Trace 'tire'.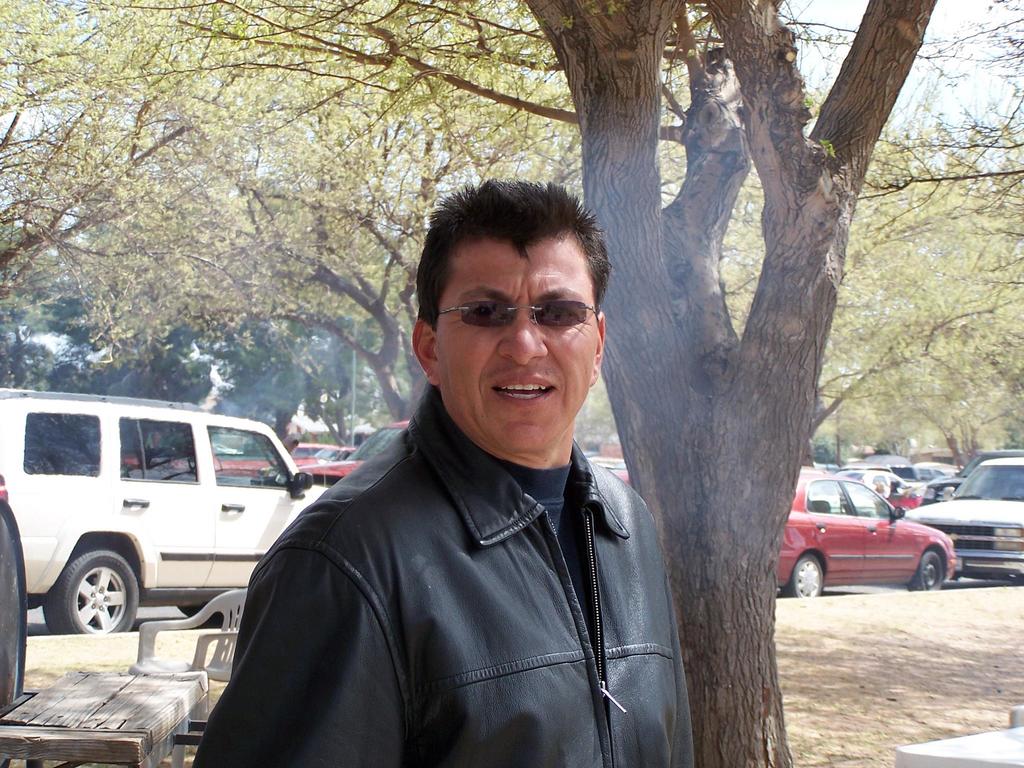
Traced to (left=787, top=548, right=823, bottom=601).
